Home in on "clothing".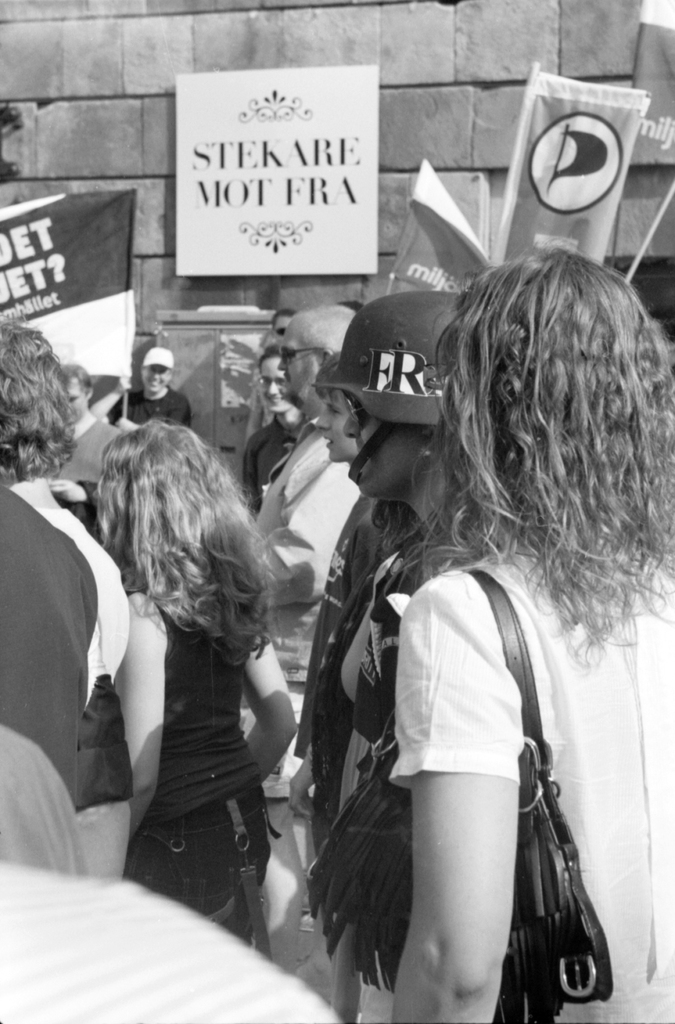
Homed in at [x1=126, y1=573, x2=261, y2=950].
